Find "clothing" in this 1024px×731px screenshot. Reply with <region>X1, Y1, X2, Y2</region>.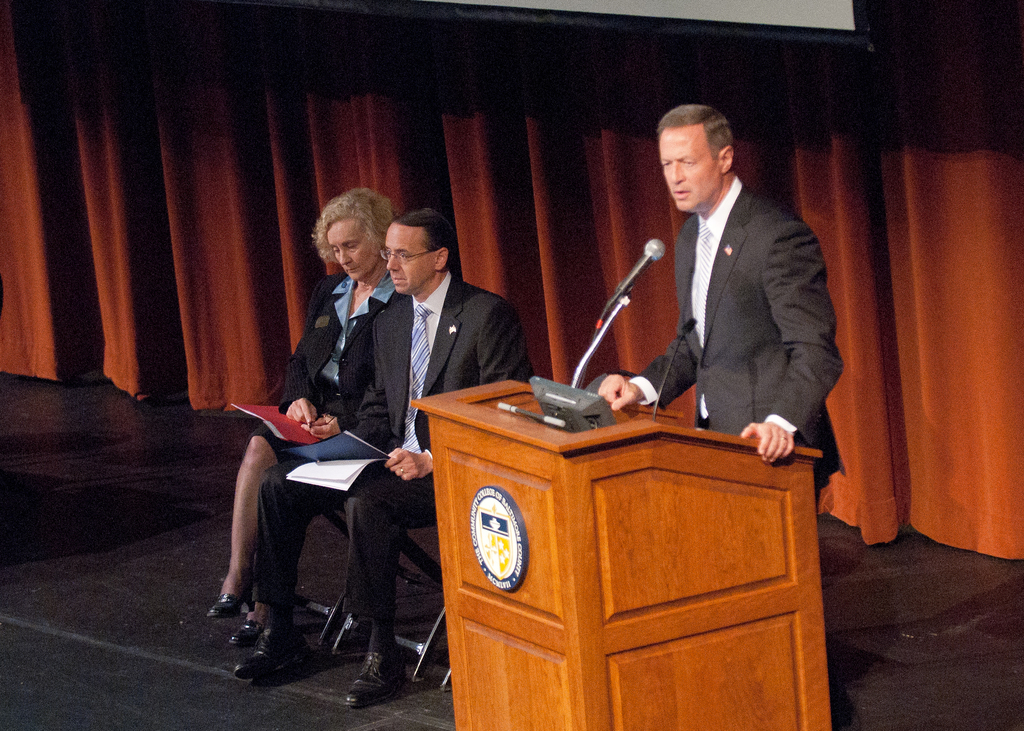
<region>233, 262, 535, 641</region>.
